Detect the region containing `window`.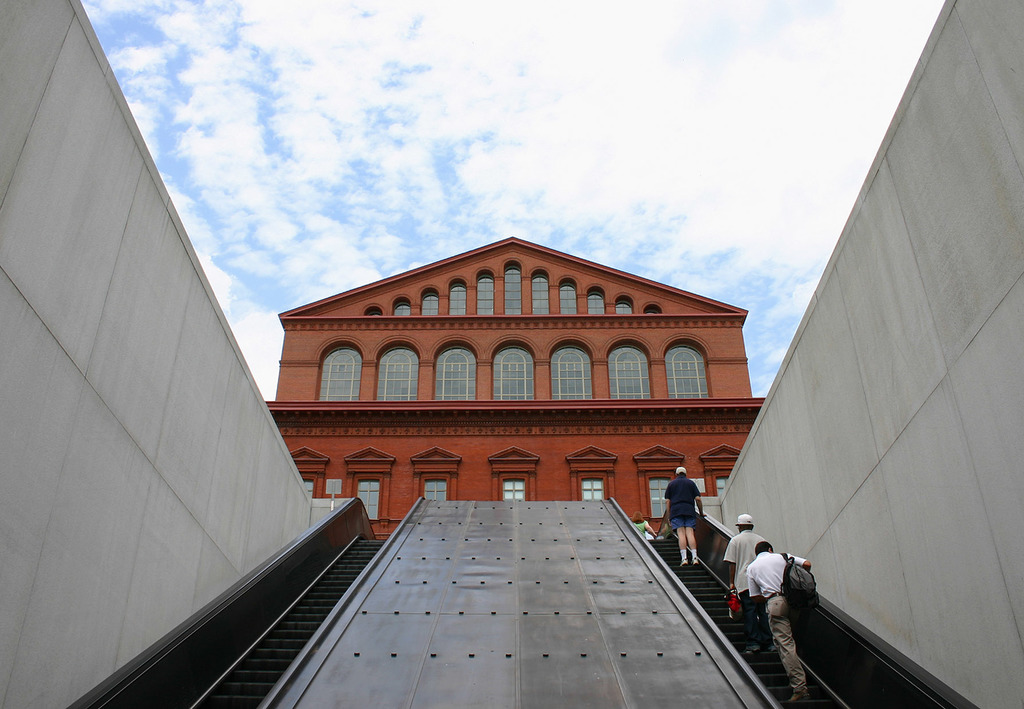
<box>361,478,387,528</box>.
